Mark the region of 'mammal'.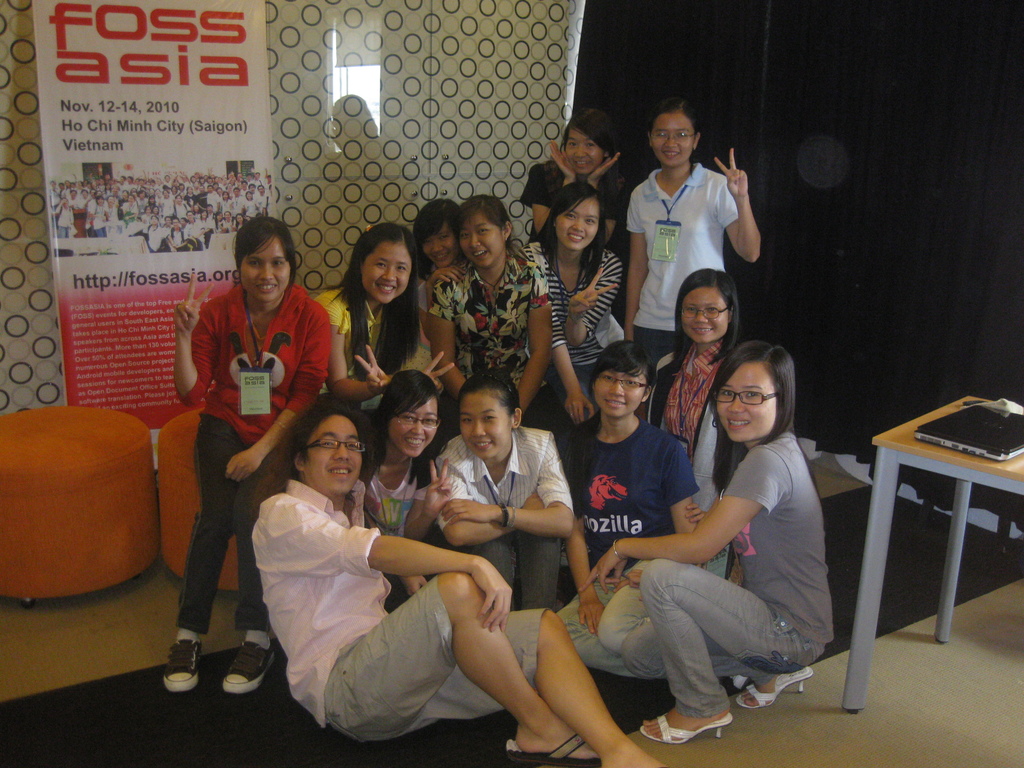
Region: left=435, top=369, right=579, bottom=614.
